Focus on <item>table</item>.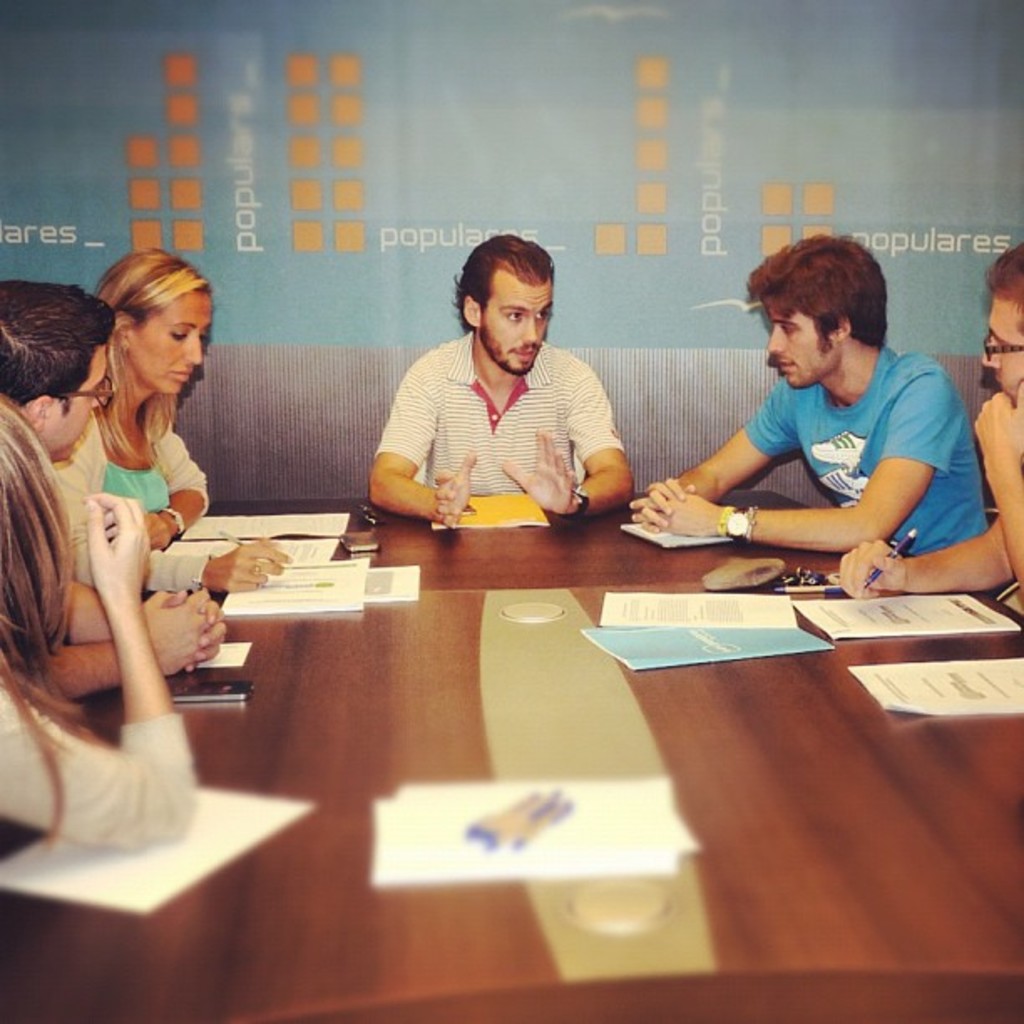
Focused at locate(67, 395, 991, 1012).
